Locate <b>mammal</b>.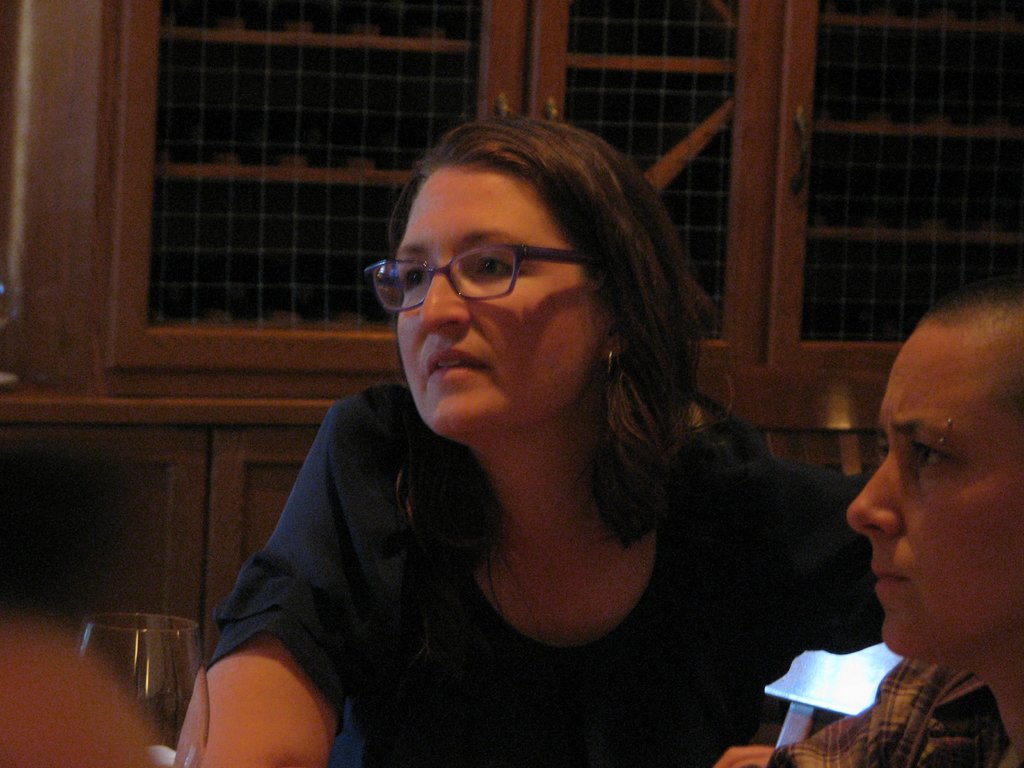
Bounding box: (left=765, top=278, right=1023, bottom=767).
